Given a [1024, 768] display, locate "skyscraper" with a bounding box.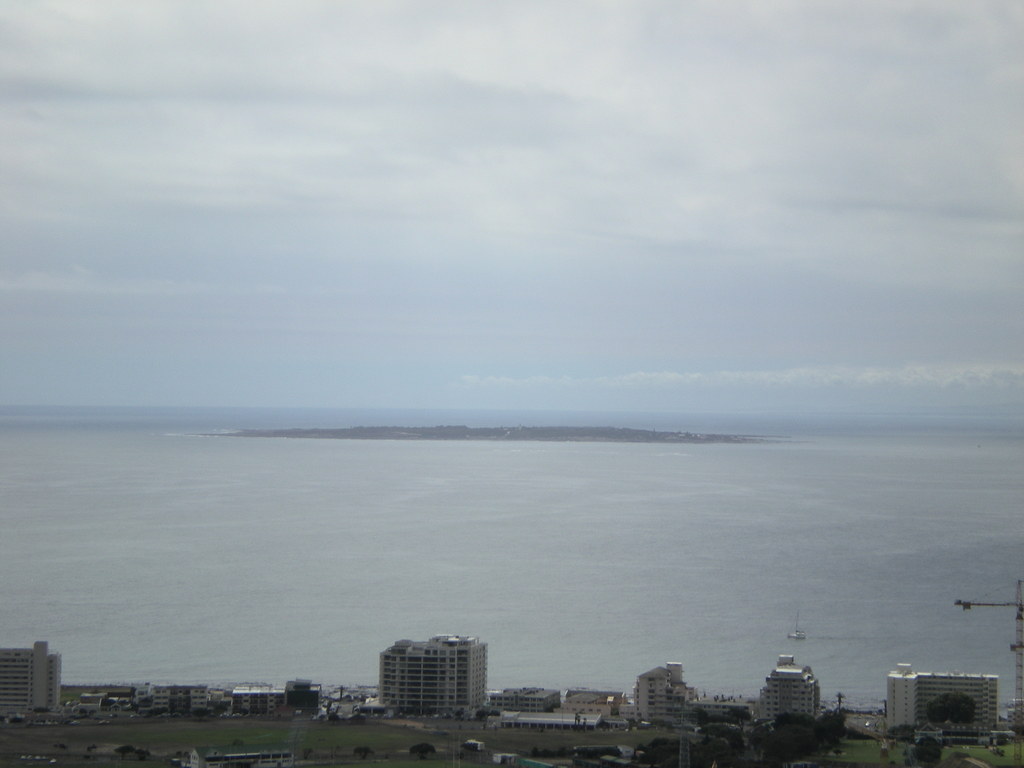
Located: locate(756, 662, 840, 744).
